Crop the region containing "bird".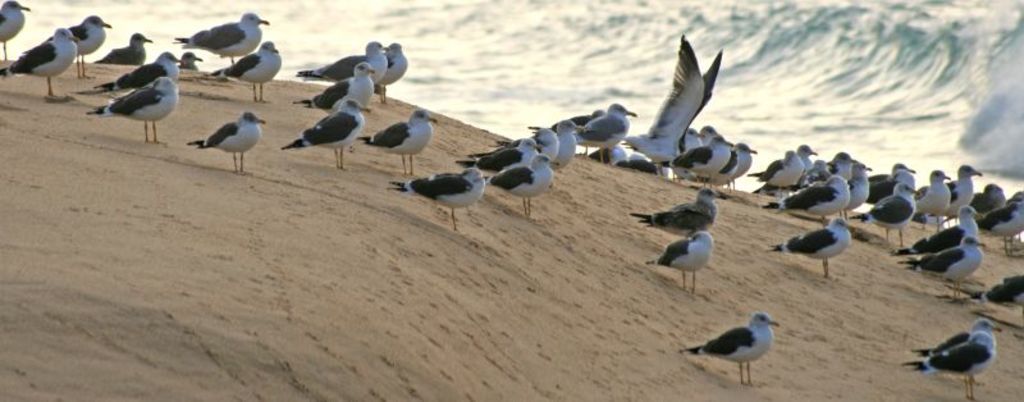
Crop region: {"left": 175, "top": 9, "right": 274, "bottom": 65}.
